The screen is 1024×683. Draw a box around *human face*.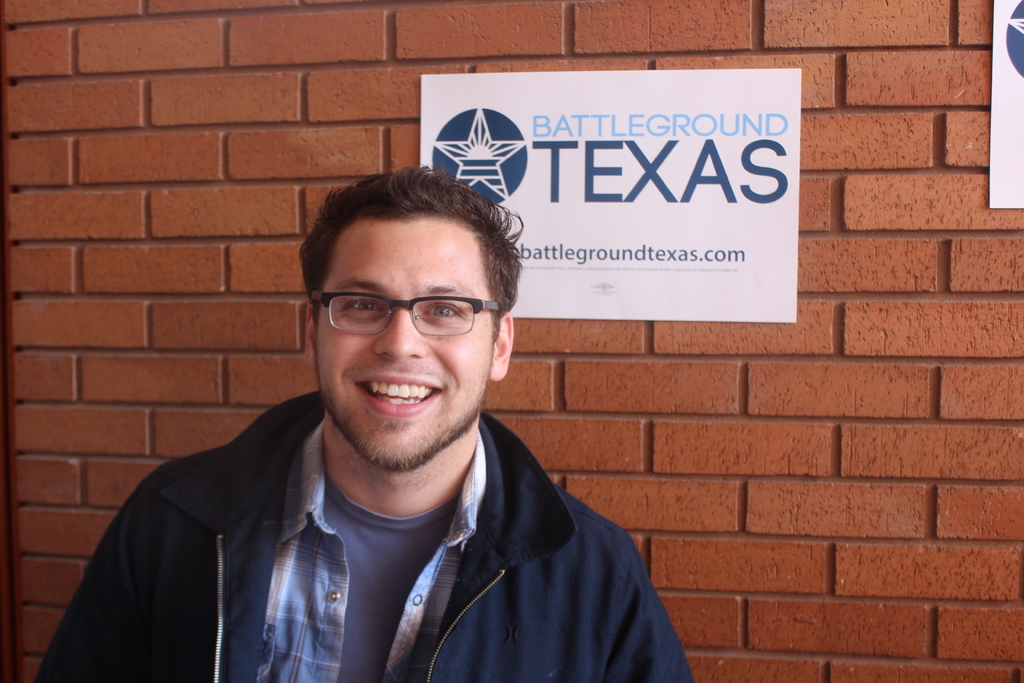
l=308, t=207, r=496, b=470.
